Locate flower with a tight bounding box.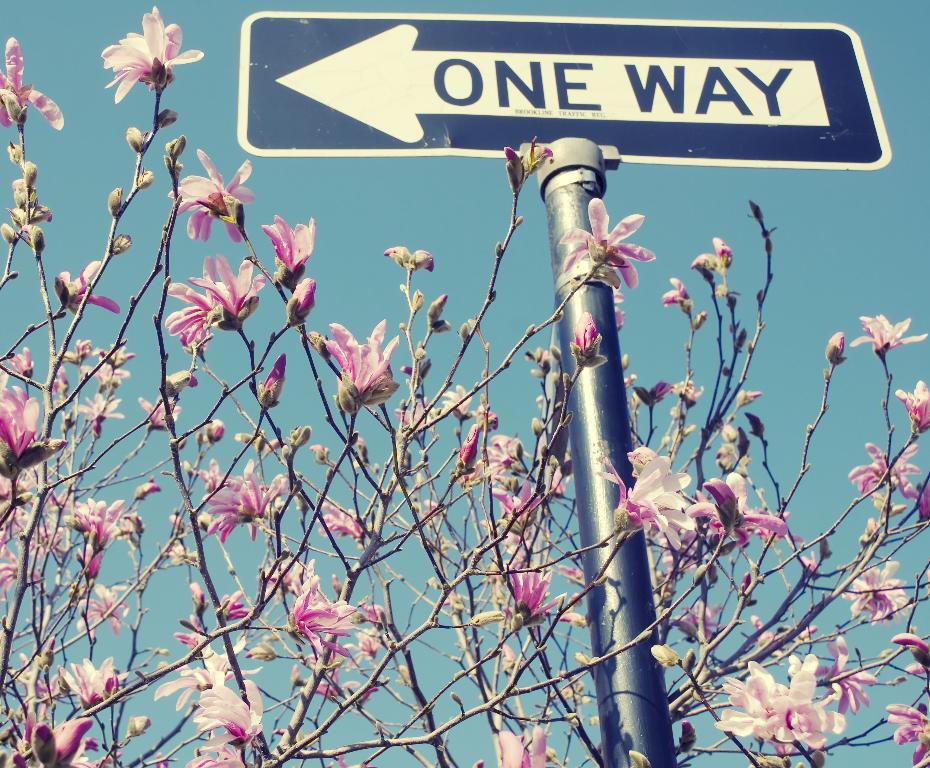
[x1=714, y1=653, x2=841, y2=749].
